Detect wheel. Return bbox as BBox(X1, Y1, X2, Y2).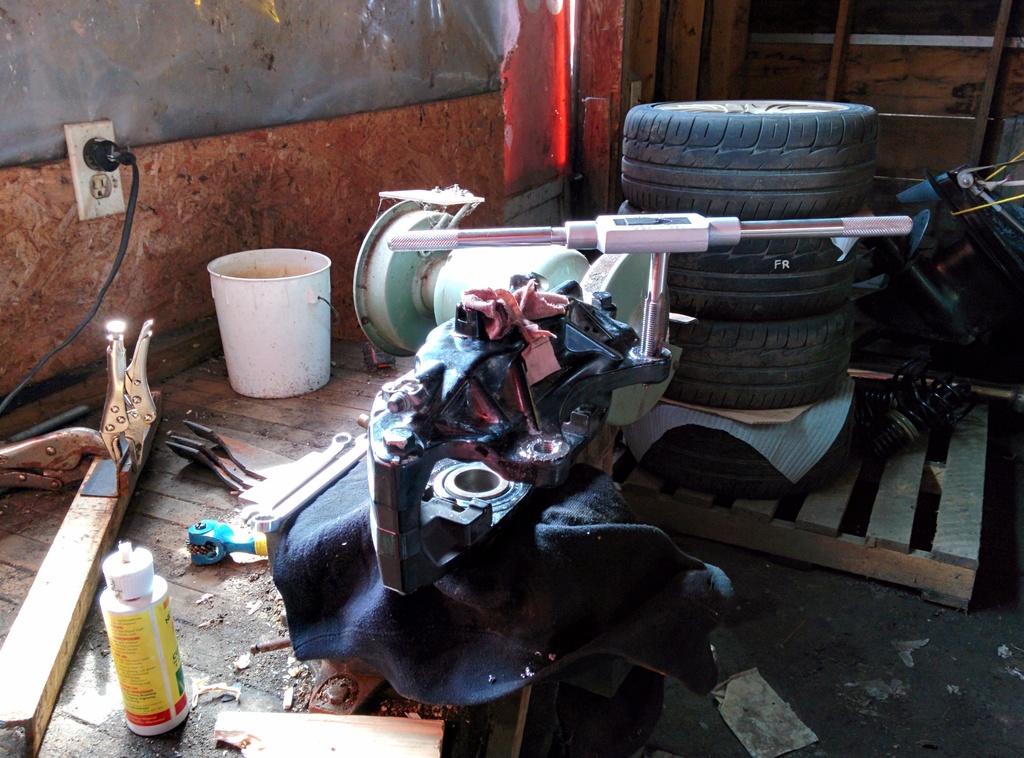
BBox(666, 235, 863, 320).
